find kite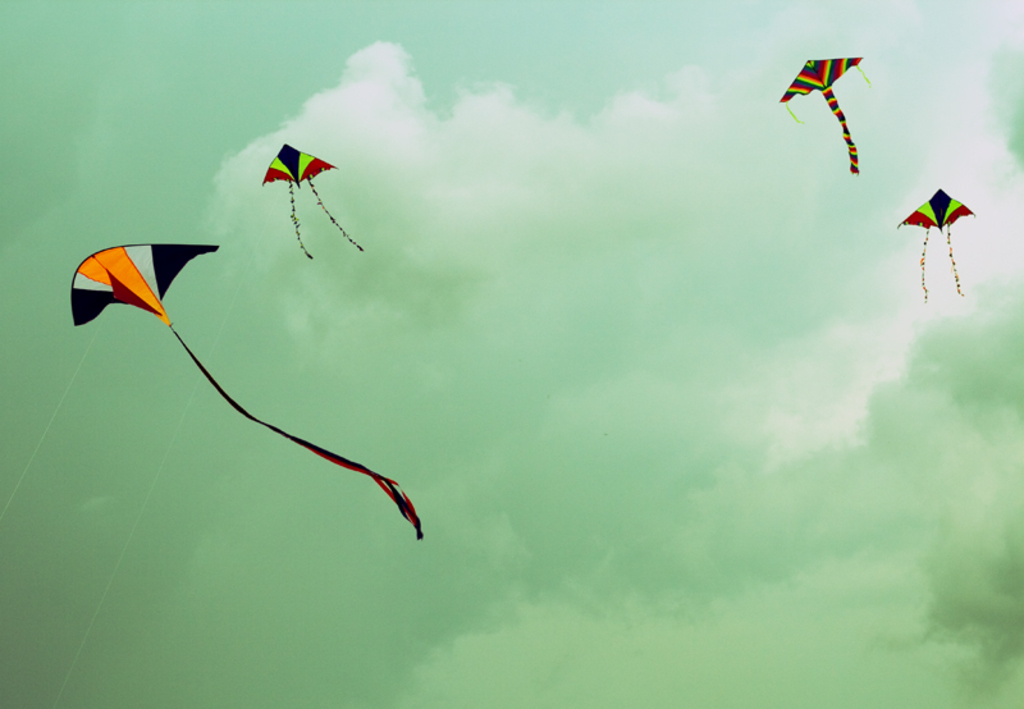
63,205,407,549
